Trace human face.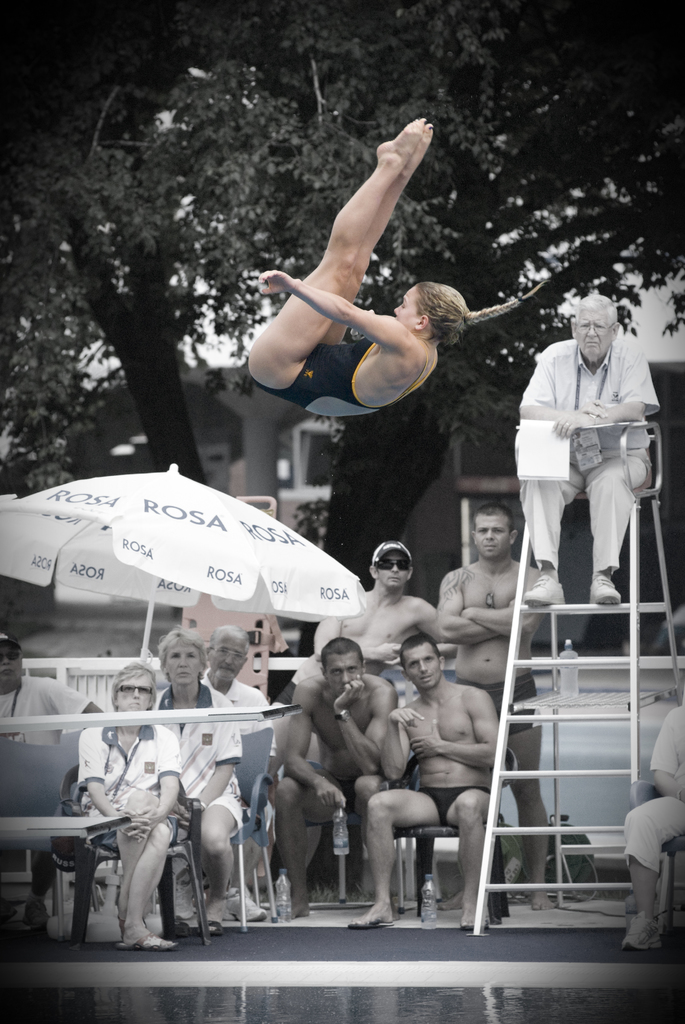
Traced to x1=577 y1=307 x2=613 y2=349.
